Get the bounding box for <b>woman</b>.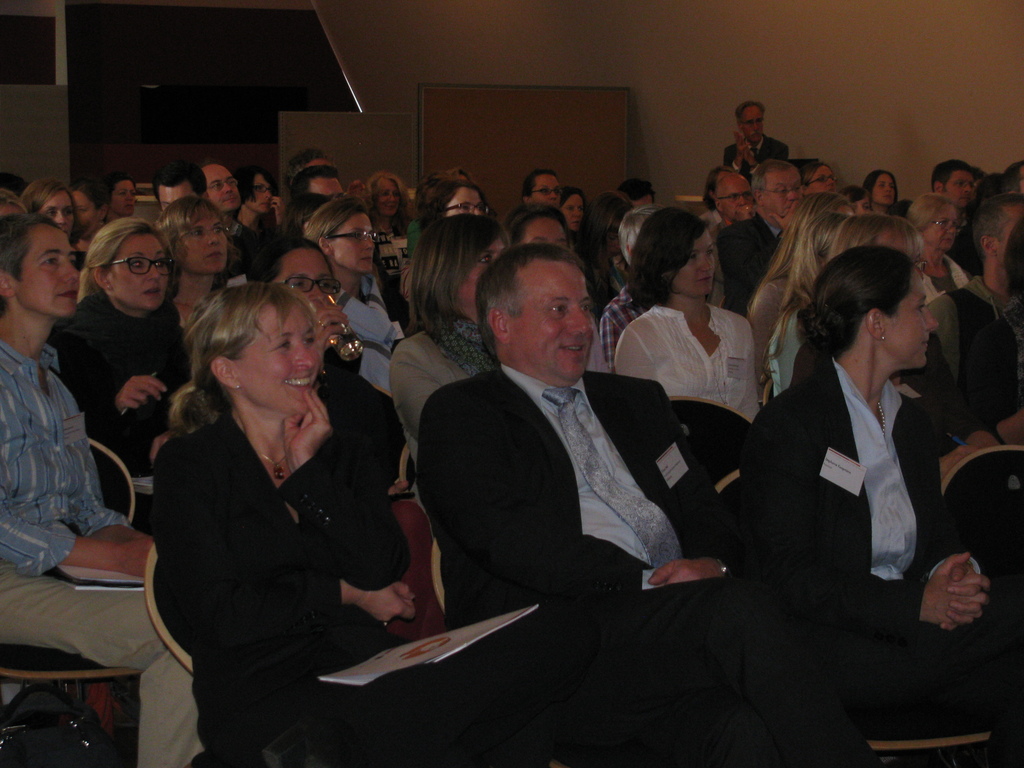
301/193/404/410.
